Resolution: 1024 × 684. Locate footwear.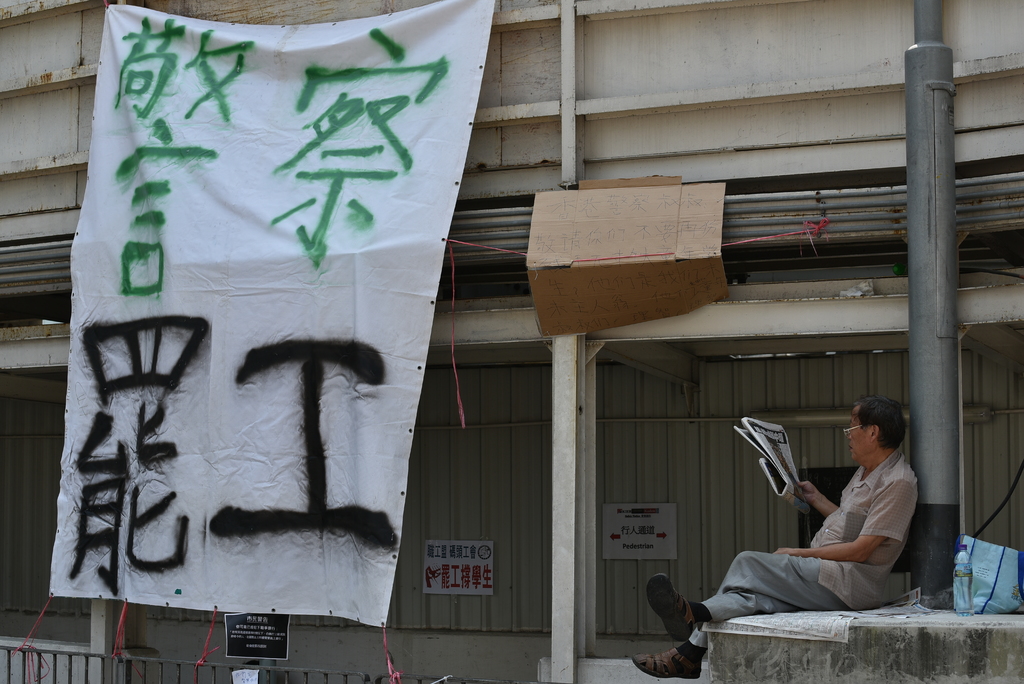
(644,572,694,642).
